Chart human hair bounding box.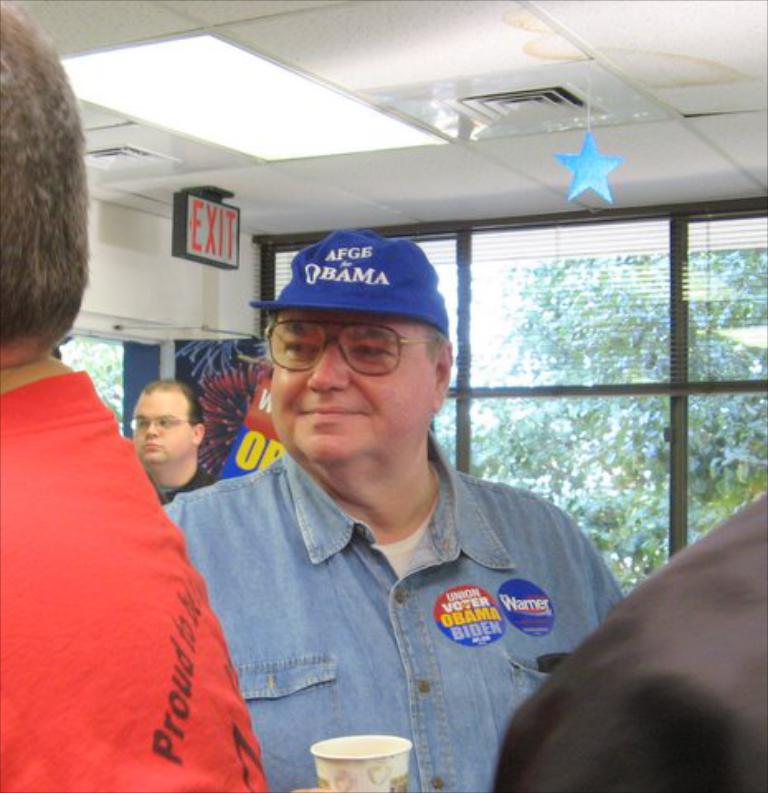
Charted: box=[140, 382, 201, 425].
